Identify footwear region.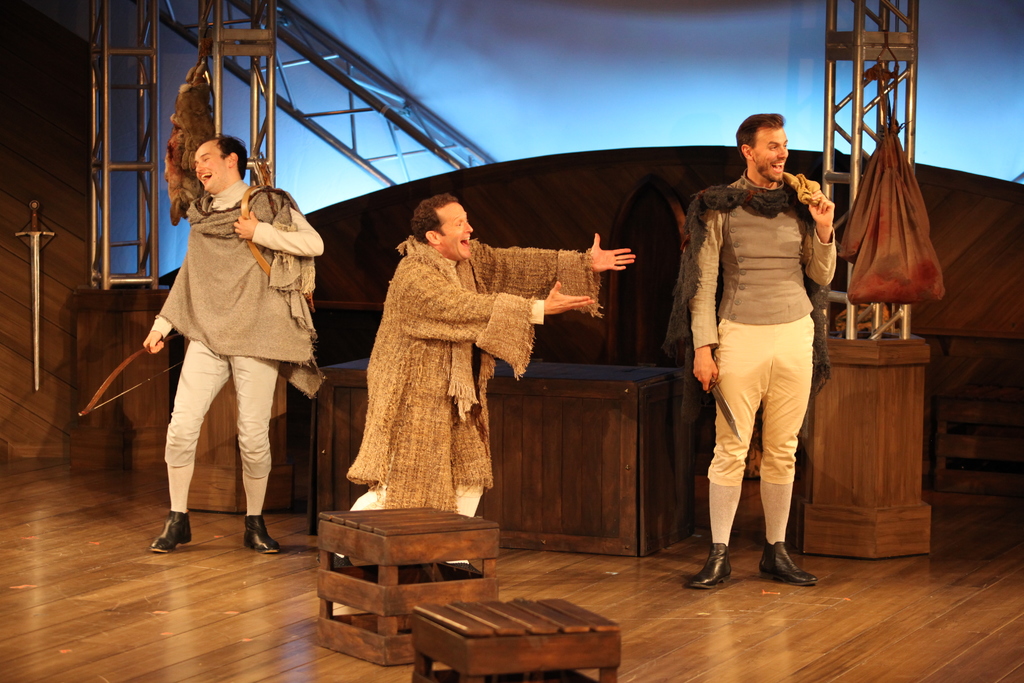
Region: box(754, 537, 819, 594).
